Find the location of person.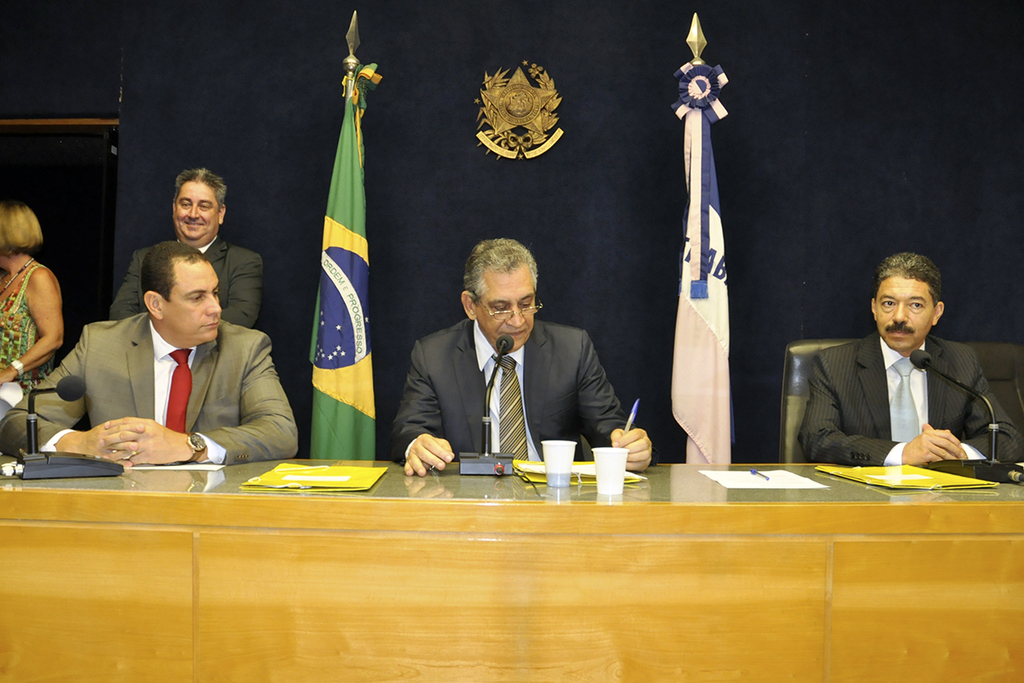
Location: detection(802, 233, 995, 498).
